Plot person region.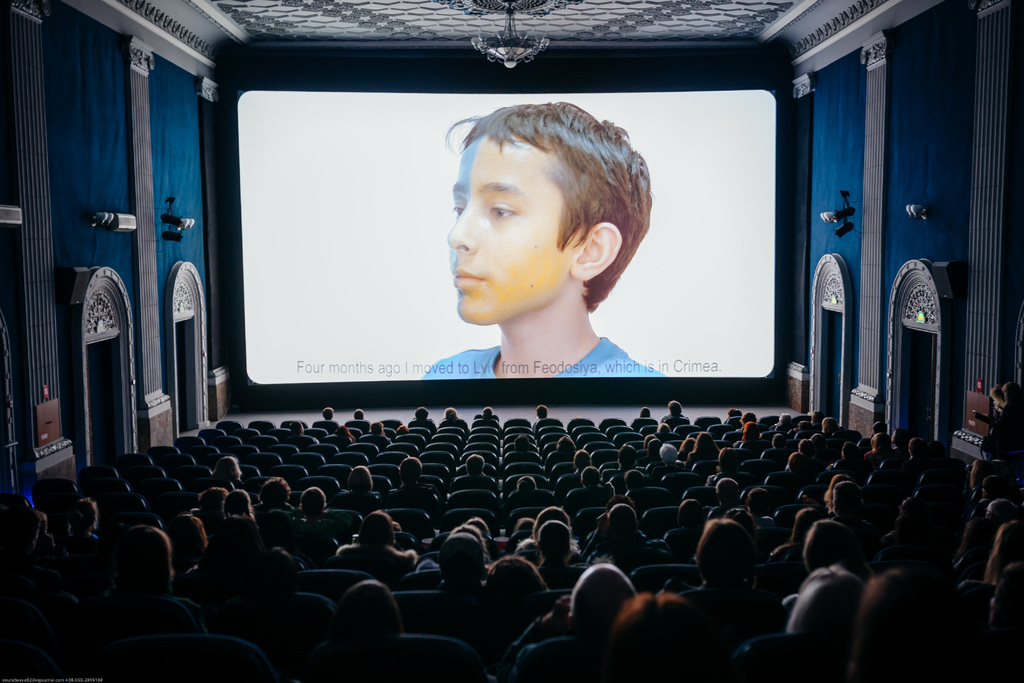
Plotted at {"left": 388, "top": 460, "right": 431, "bottom": 505}.
